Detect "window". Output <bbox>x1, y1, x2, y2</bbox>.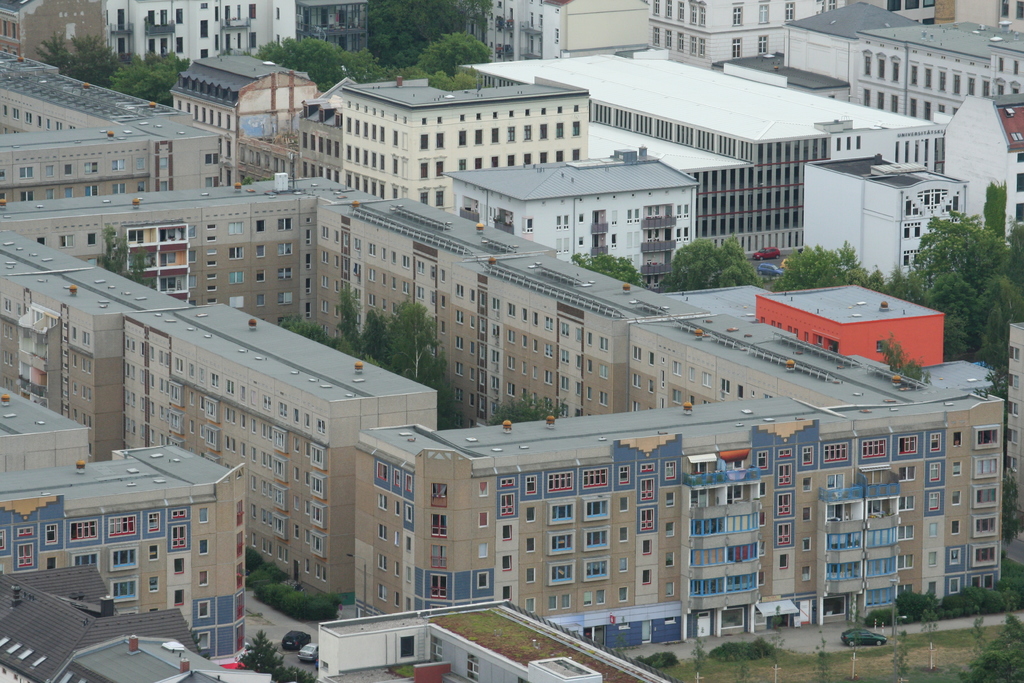
<bbox>900, 495, 912, 509</bbox>.
